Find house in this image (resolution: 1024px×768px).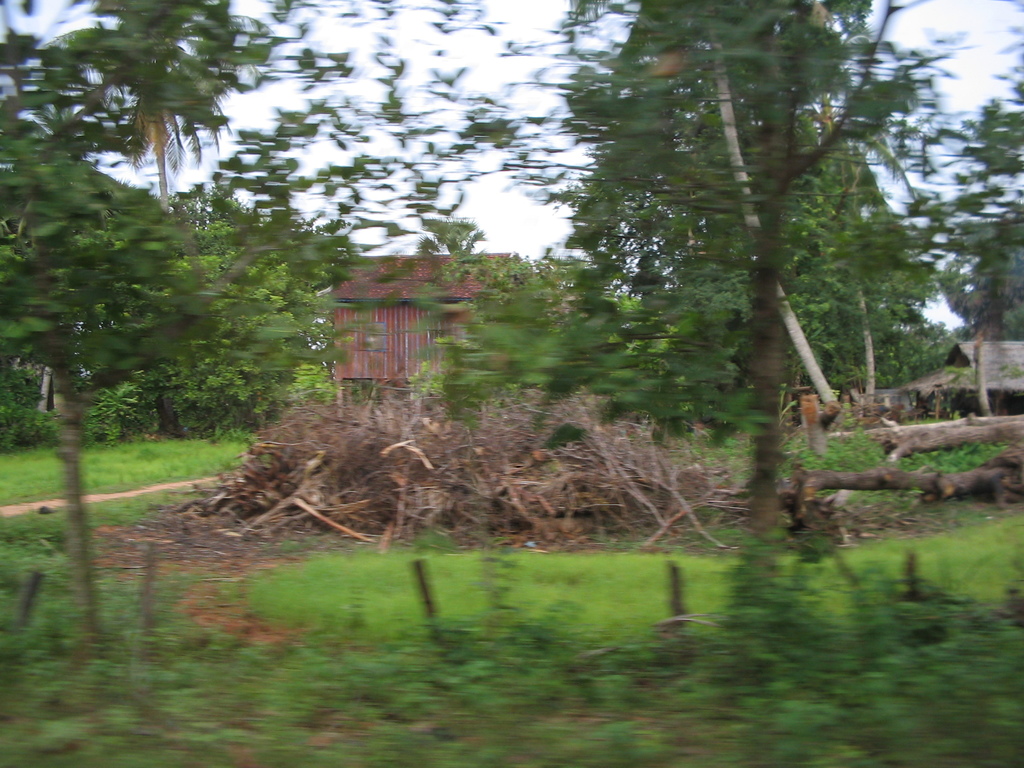
region(899, 326, 1023, 437).
